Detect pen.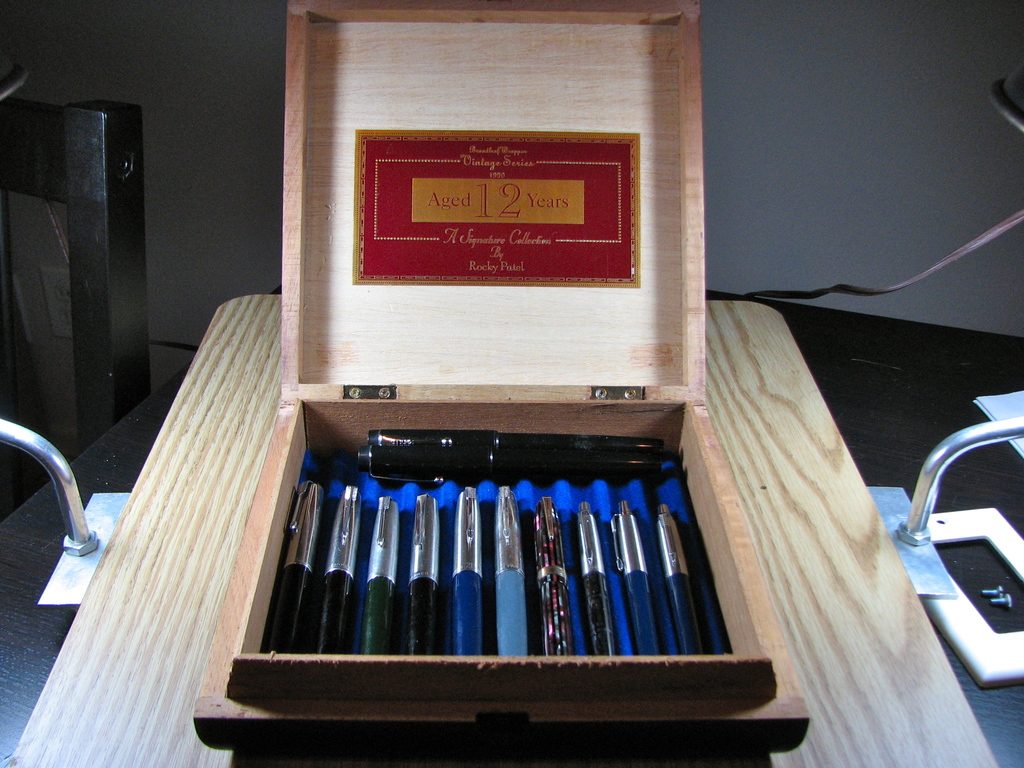
Detected at (x1=349, y1=448, x2=680, y2=484).
